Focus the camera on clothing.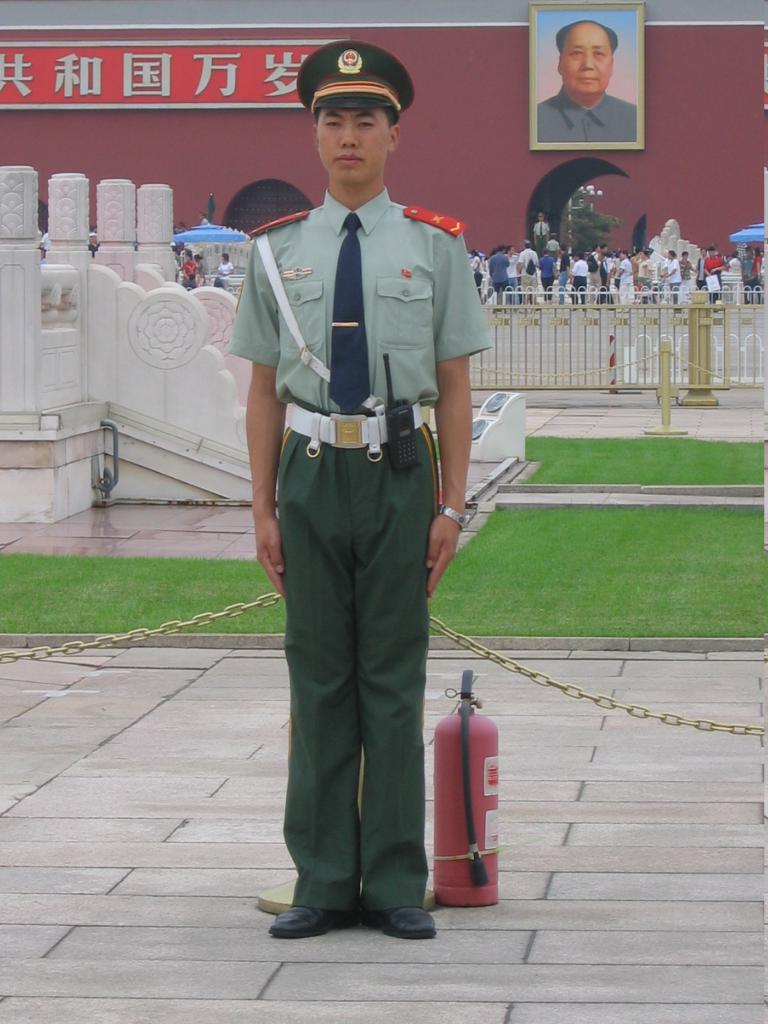
Focus region: (705,259,726,287).
